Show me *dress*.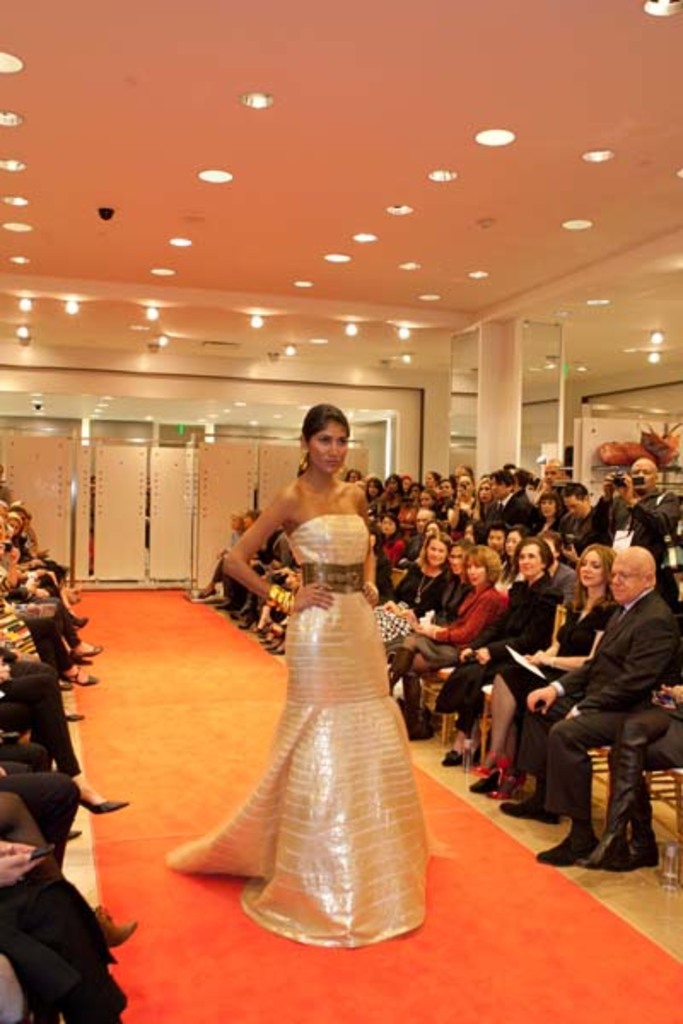
*dress* is here: BBox(171, 505, 456, 949).
